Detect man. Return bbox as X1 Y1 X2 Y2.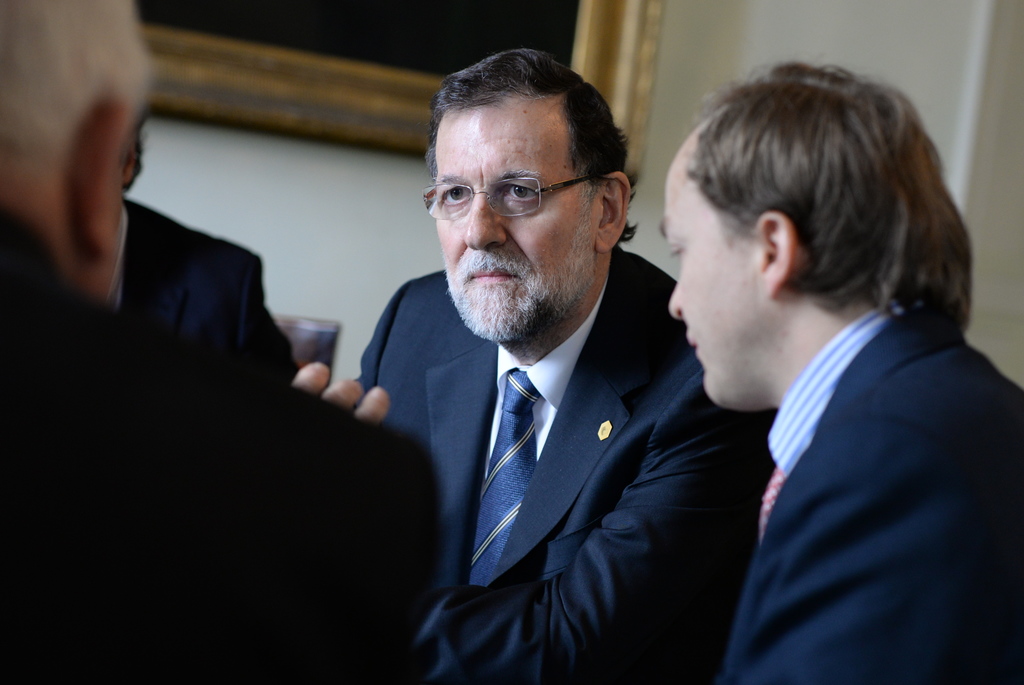
354 45 775 684.
